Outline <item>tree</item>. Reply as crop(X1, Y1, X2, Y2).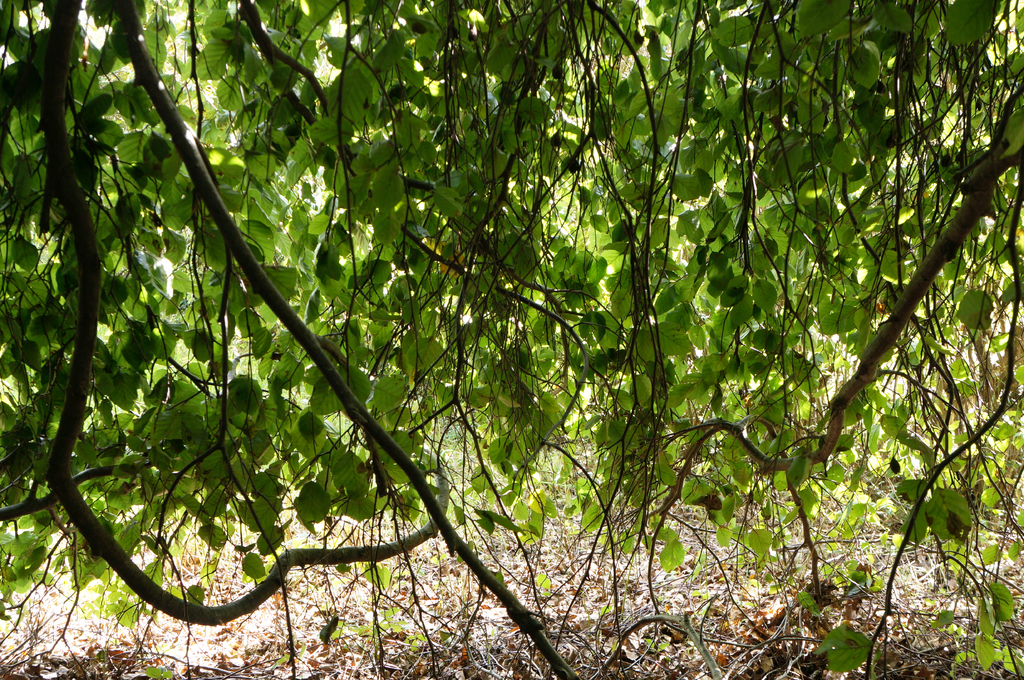
crop(36, 9, 1023, 679).
